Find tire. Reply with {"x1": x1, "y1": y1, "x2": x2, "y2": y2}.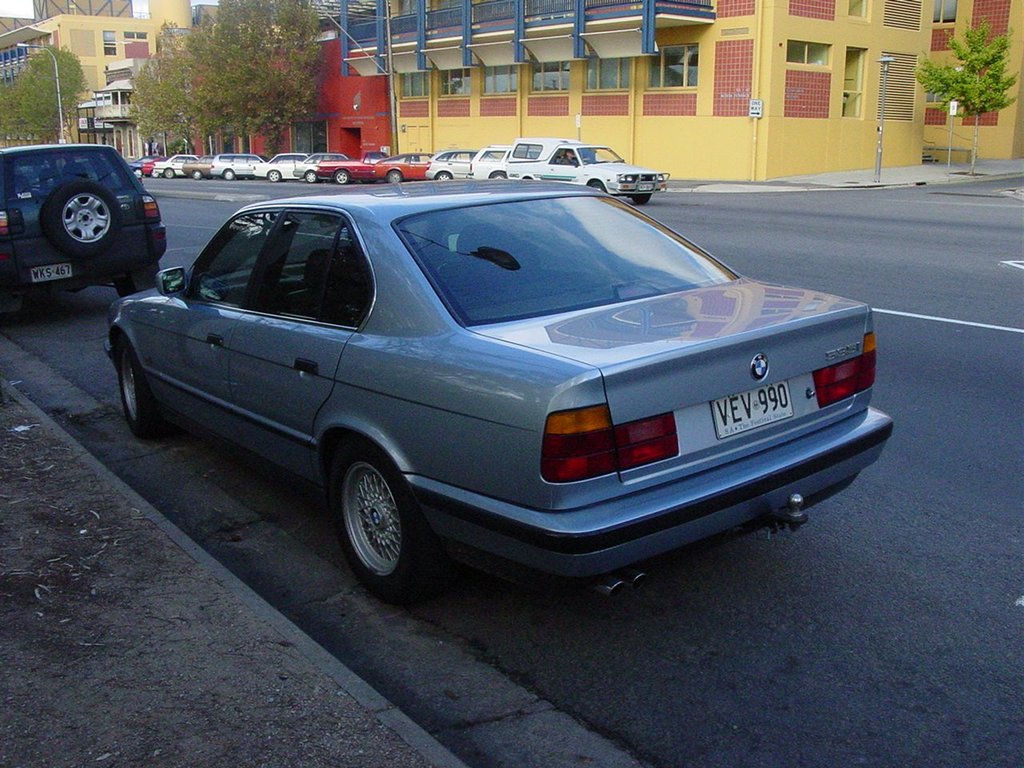
{"x1": 223, "y1": 167, "x2": 234, "y2": 179}.
